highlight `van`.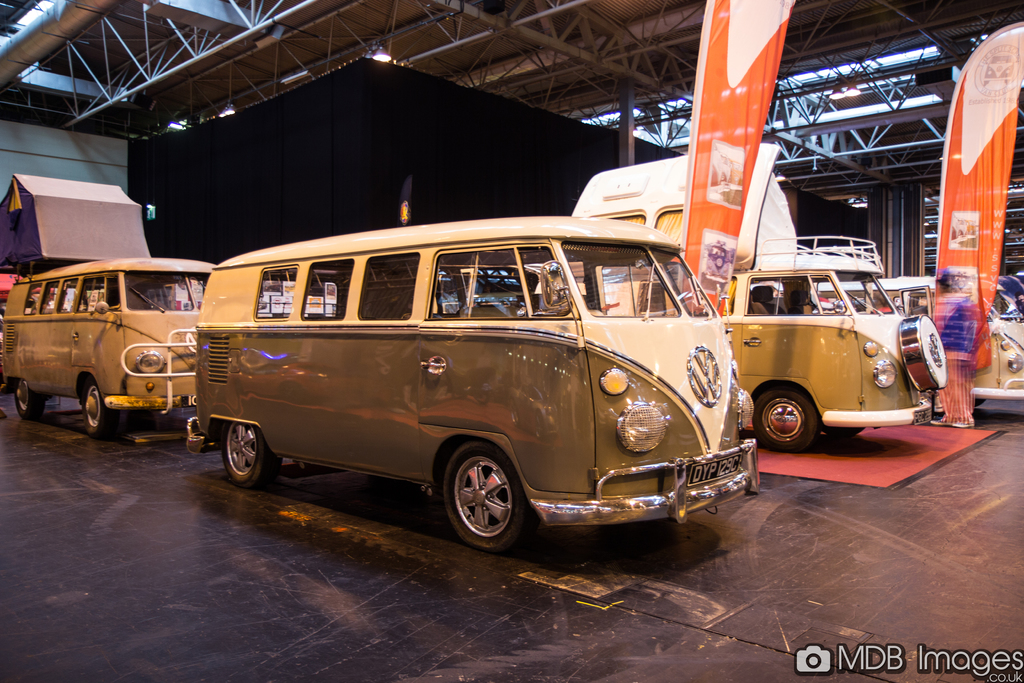
Highlighted region: [179, 213, 758, 559].
